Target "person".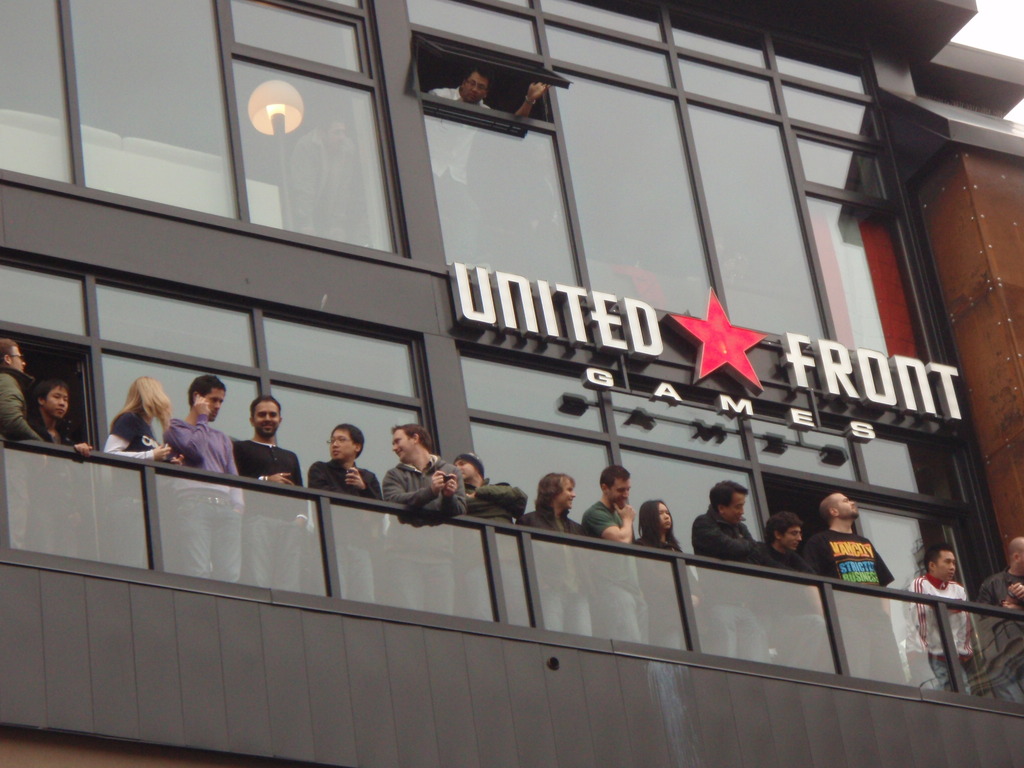
Target region: region(428, 81, 549, 239).
